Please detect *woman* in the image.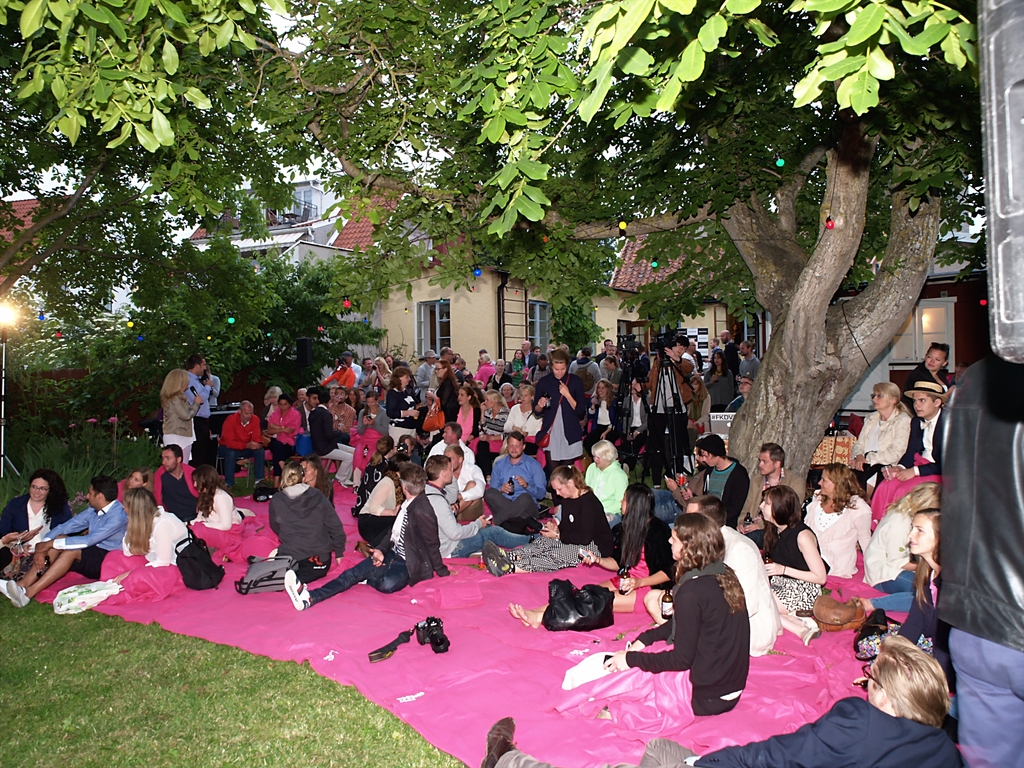
{"x1": 472, "y1": 390, "x2": 506, "y2": 478}.
